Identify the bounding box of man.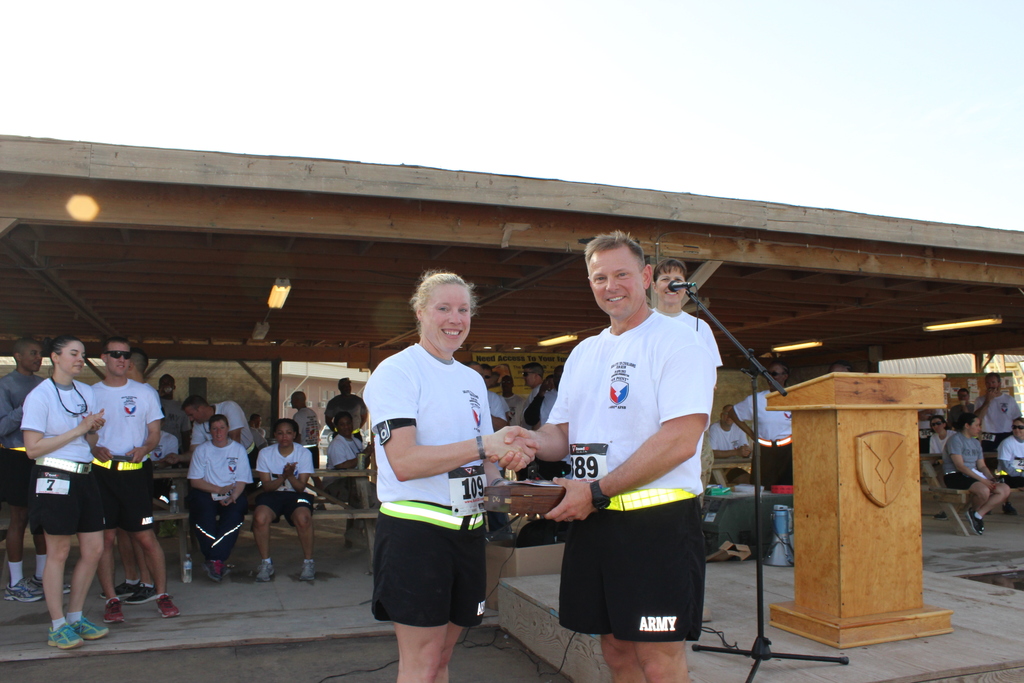
Rect(518, 361, 545, 404).
